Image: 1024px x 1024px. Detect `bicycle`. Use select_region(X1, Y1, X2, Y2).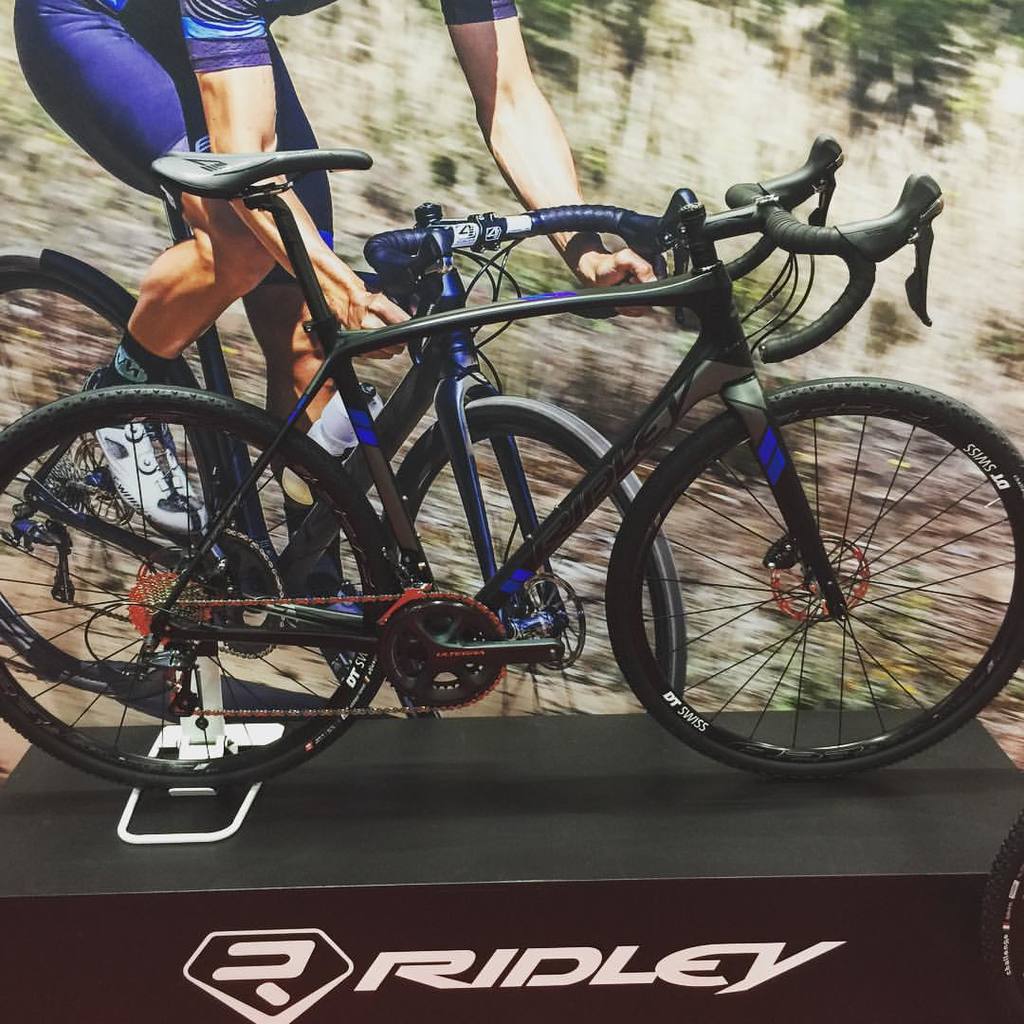
select_region(0, 135, 1023, 776).
